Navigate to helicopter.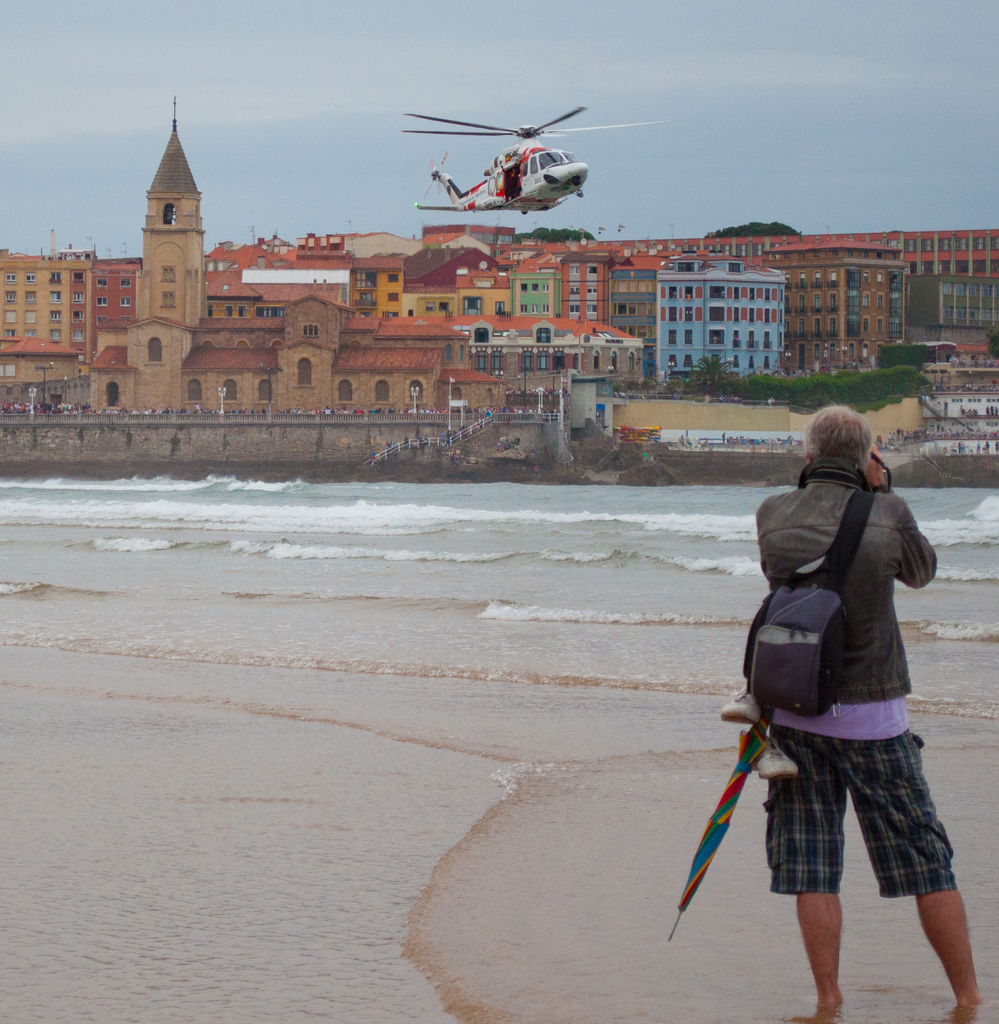
Navigation target: bbox(375, 88, 627, 218).
